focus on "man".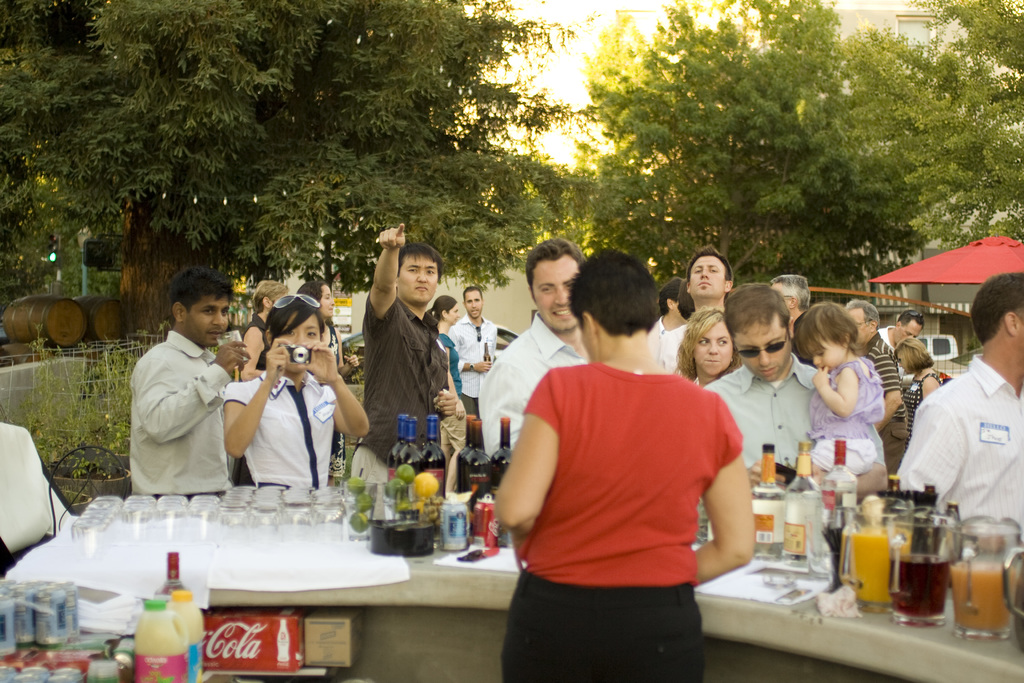
Focused at bbox=(127, 269, 245, 519).
